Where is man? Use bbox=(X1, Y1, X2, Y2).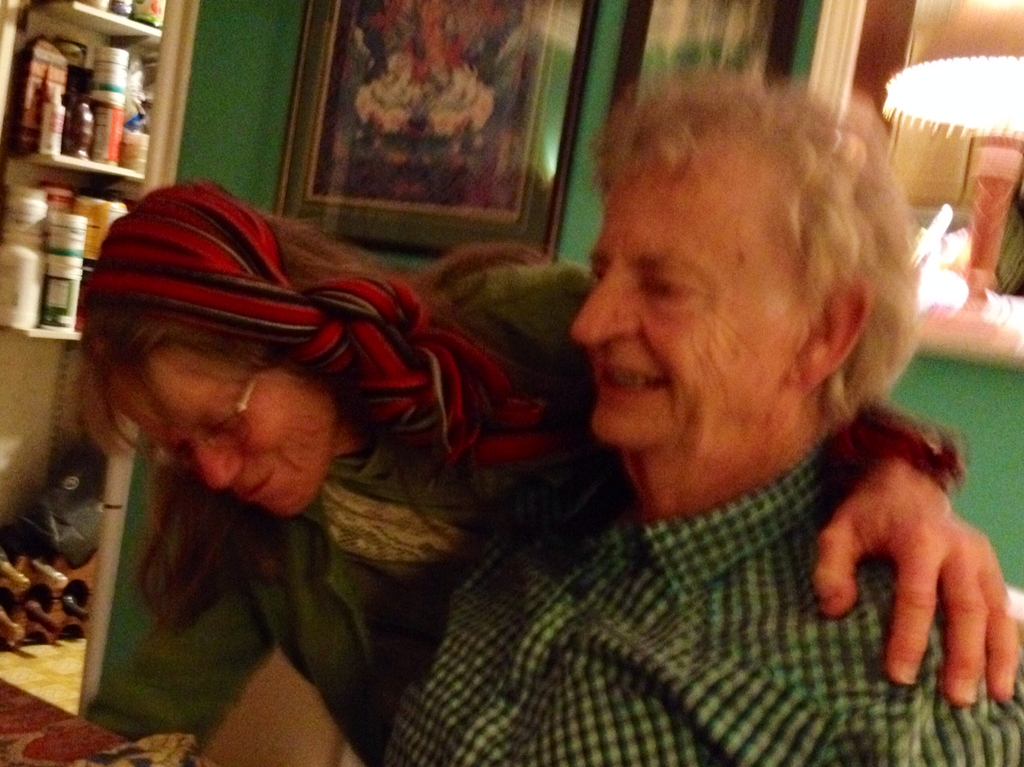
bbox=(473, 56, 990, 766).
